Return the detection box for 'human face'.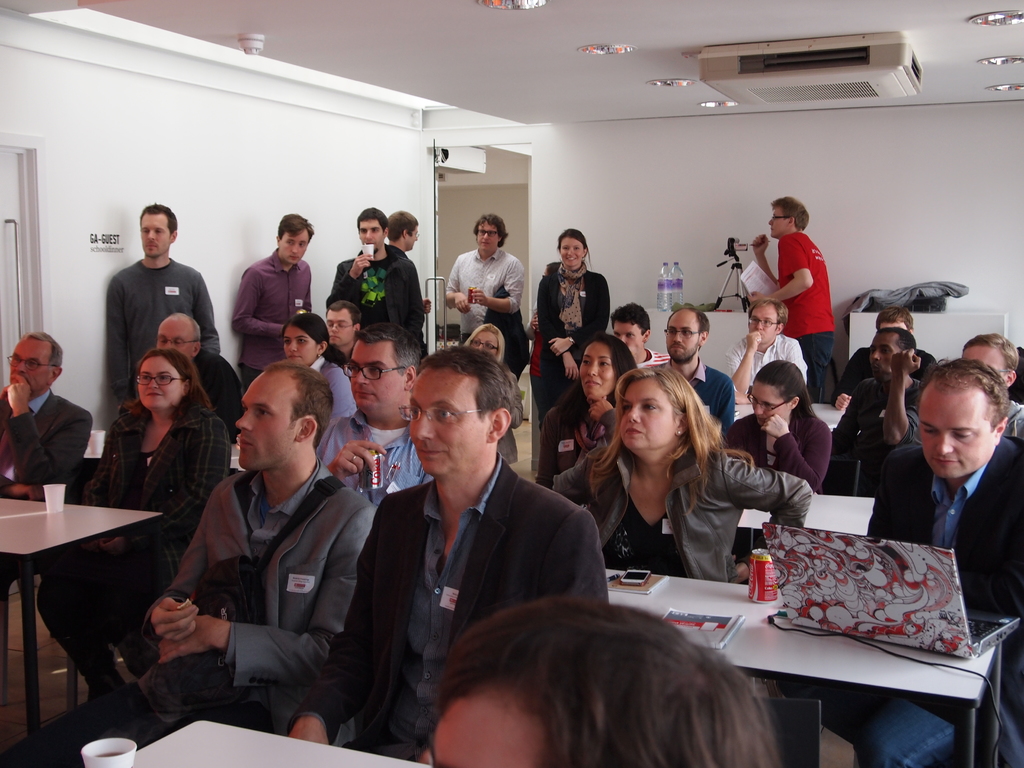
(918,406,996,476).
